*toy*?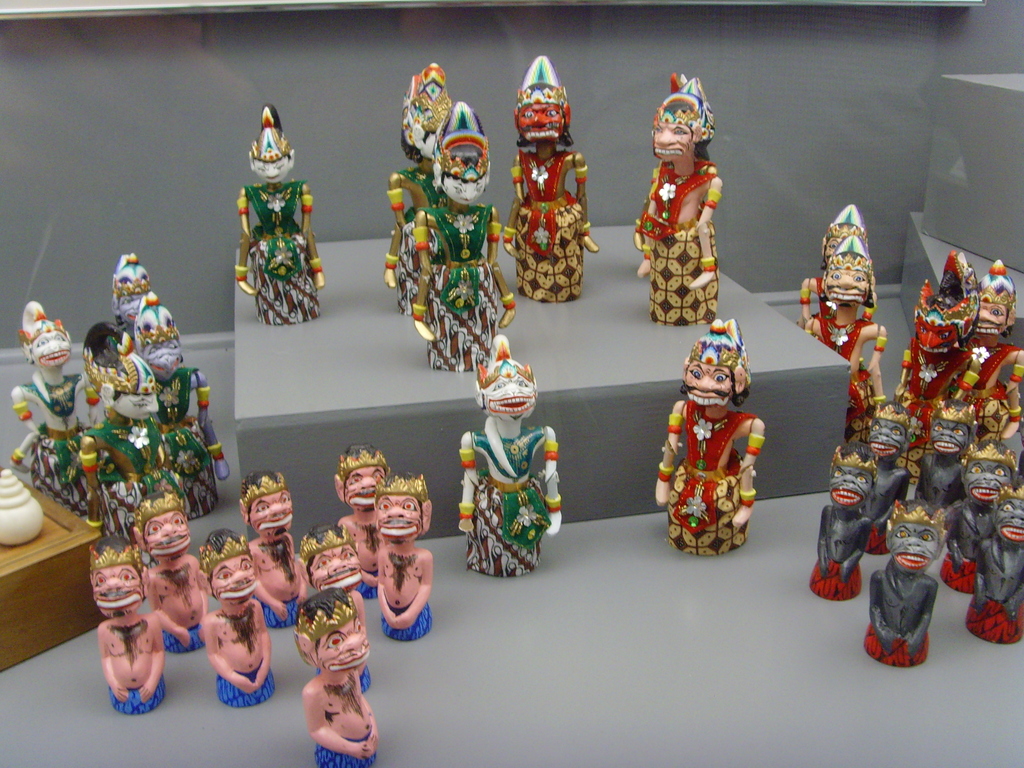
332:442:392:599
